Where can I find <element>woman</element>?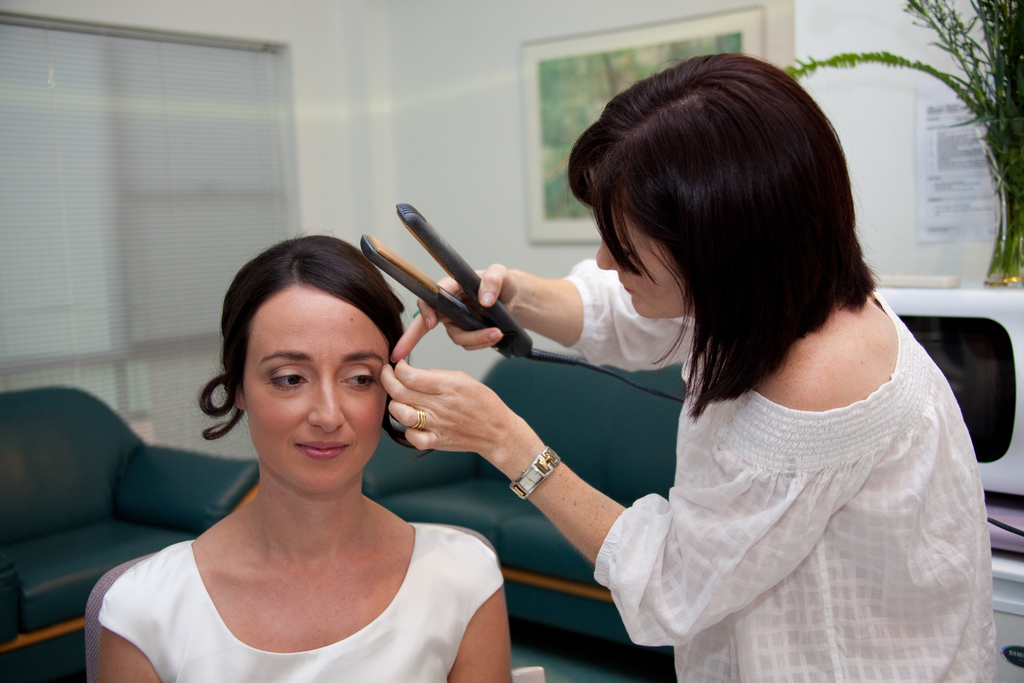
You can find it at x1=375 y1=40 x2=1009 y2=682.
